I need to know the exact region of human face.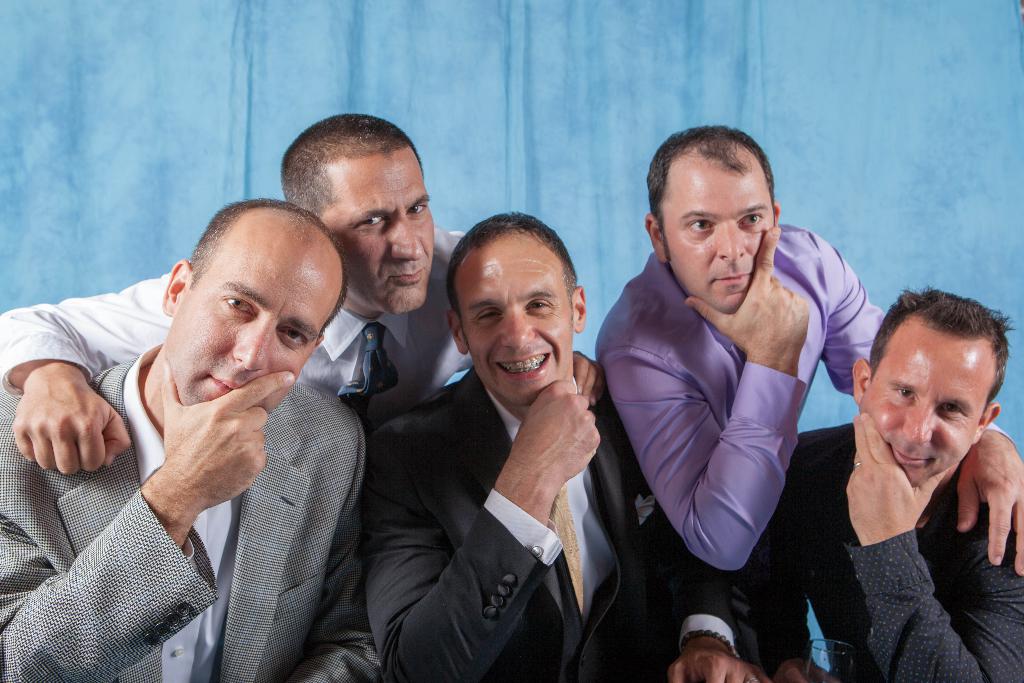
Region: <region>855, 329, 999, 483</region>.
